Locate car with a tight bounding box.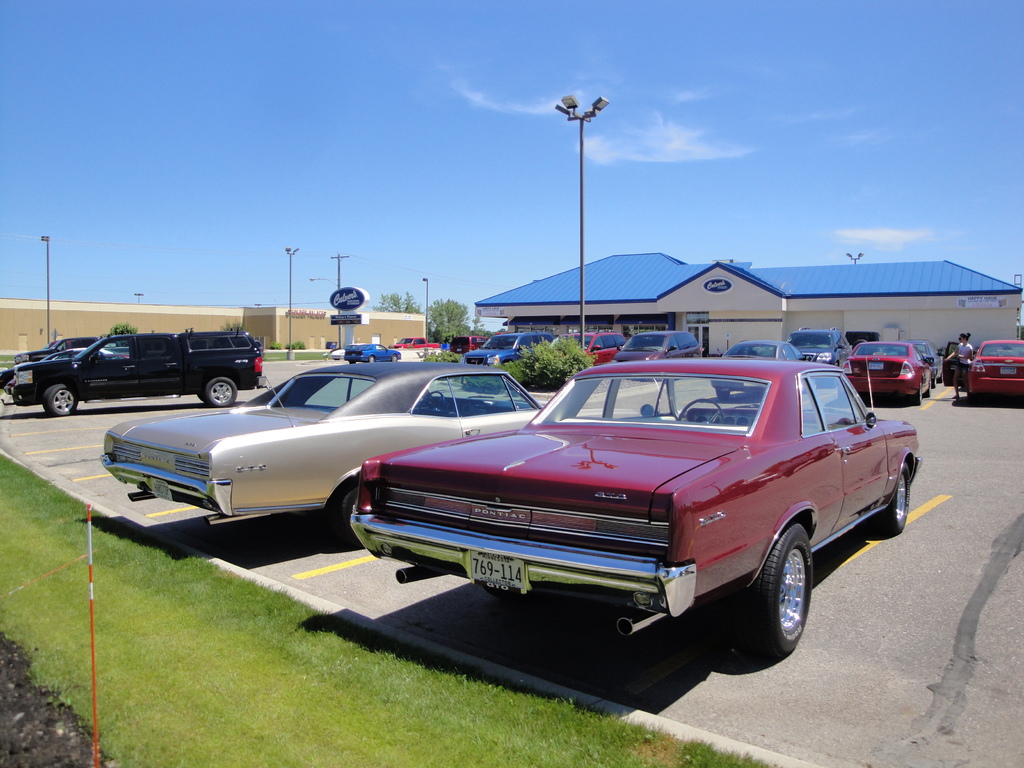
723/340/803/361.
